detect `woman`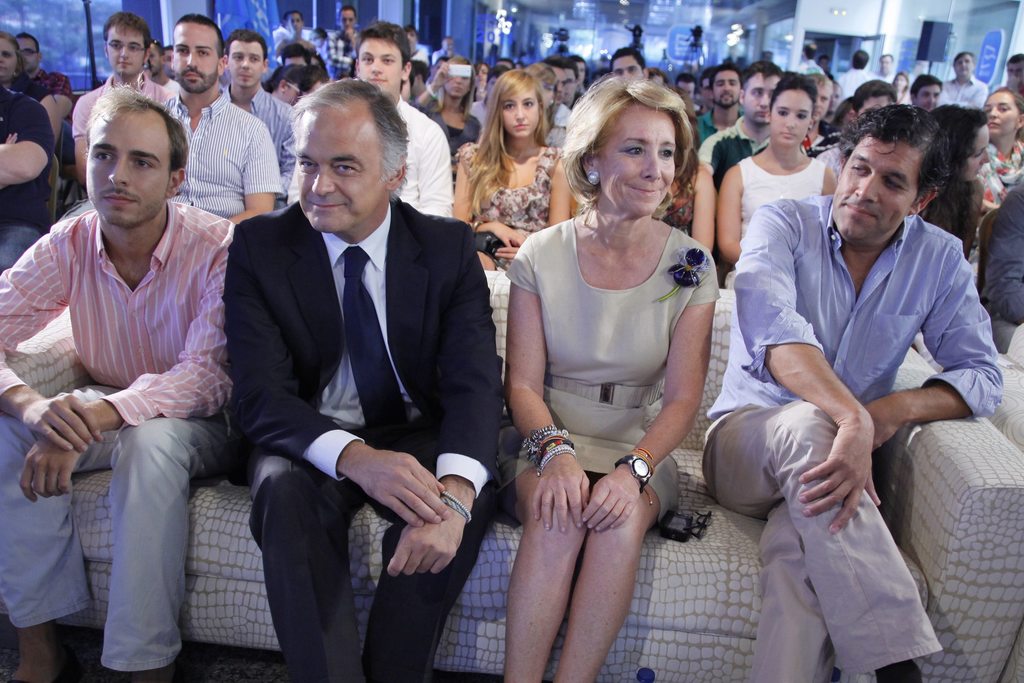
[left=718, top=74, right=843, bottom=277]
